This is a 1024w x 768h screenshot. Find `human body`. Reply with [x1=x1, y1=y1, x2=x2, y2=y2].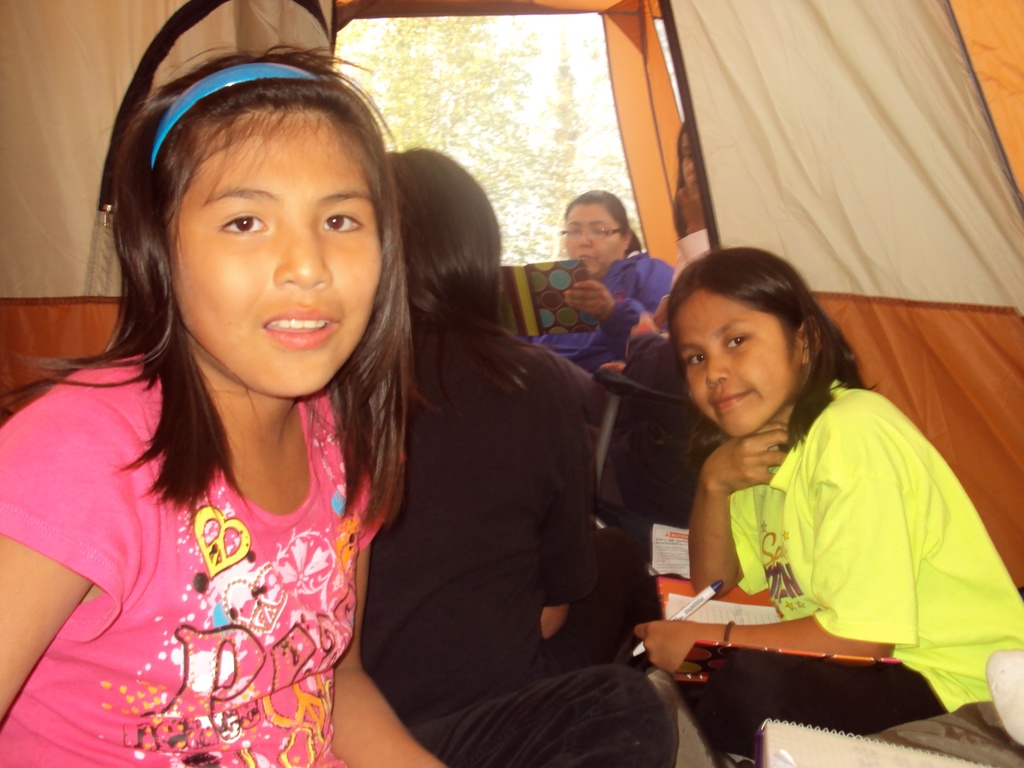
[x1=525, y1=187, x2=687, y2=639].
